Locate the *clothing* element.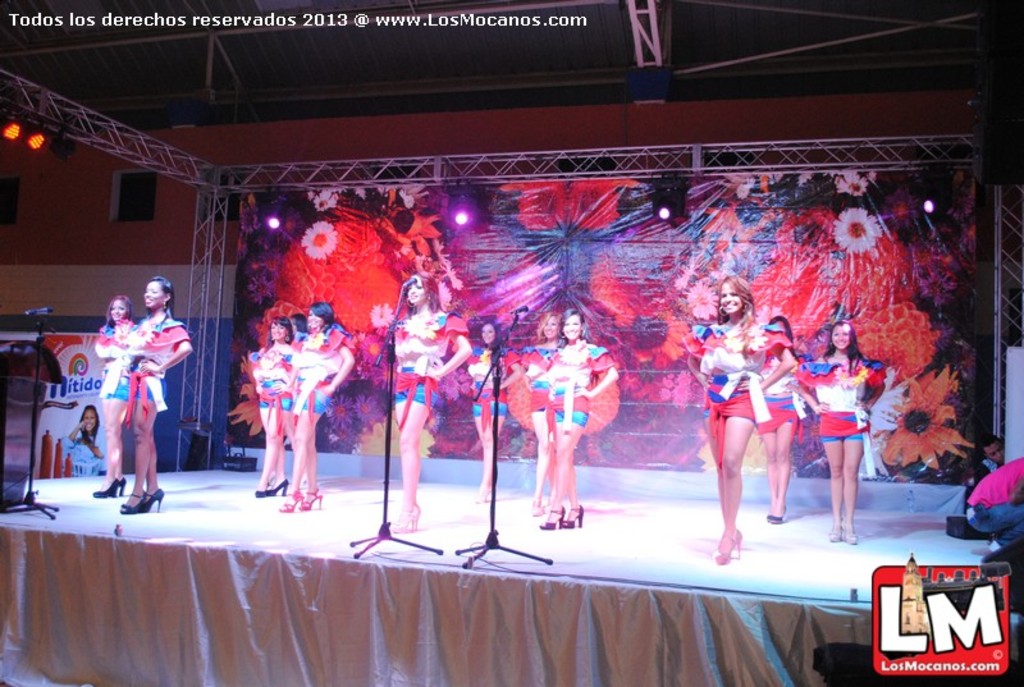
Element bbox: box(390, 304, 471, 429).
